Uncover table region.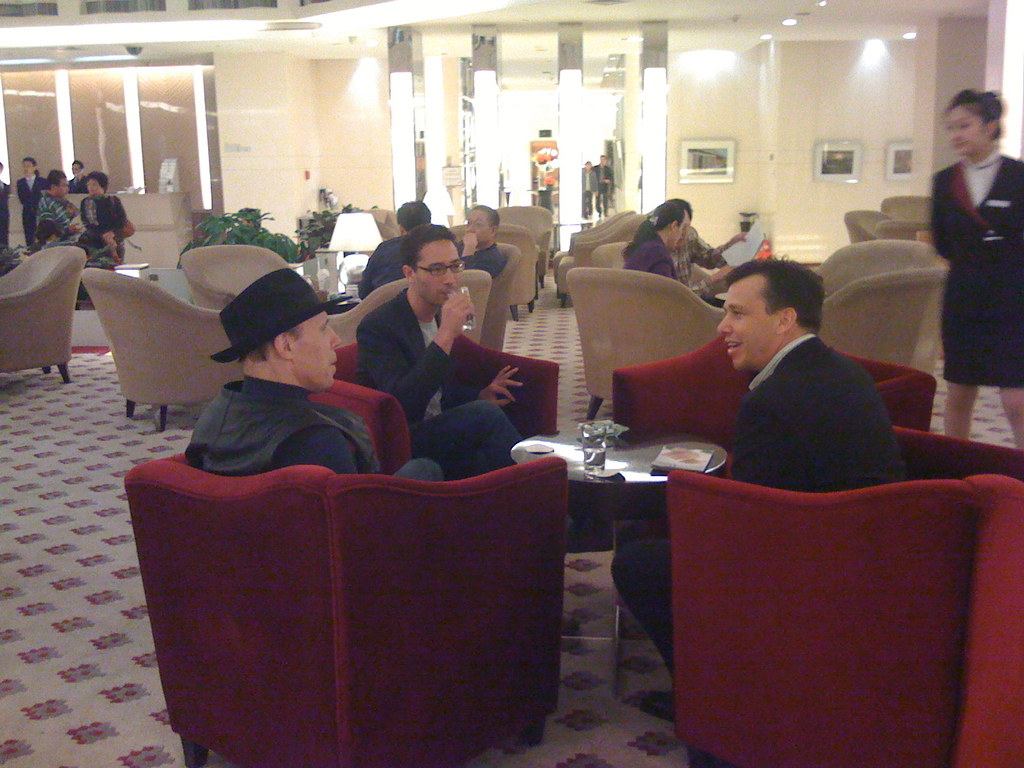
Uncovered: 500 351 726 735.
